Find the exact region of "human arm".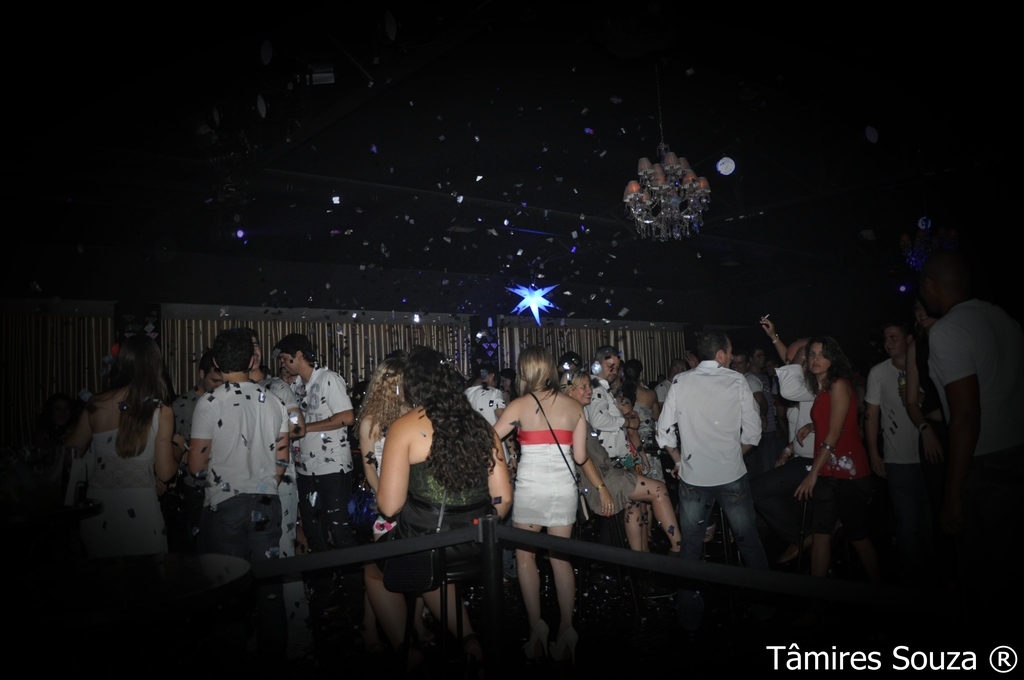
Exact region: <bbox>789, 376, 849, 501</bbox>.
